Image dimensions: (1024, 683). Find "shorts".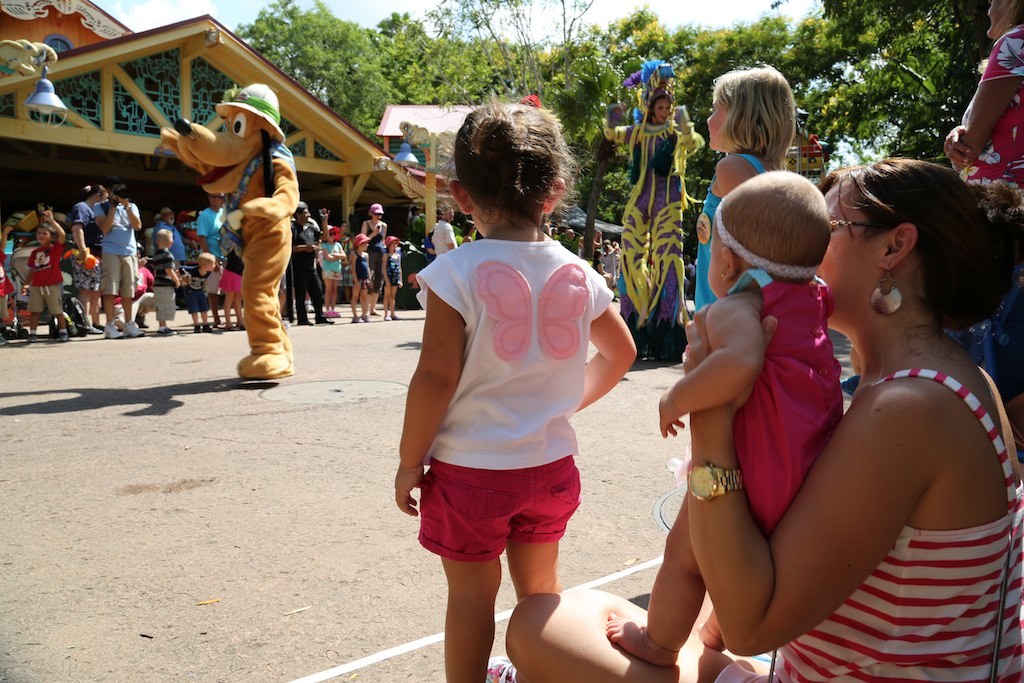
bbox=(972, 285, 1023, 399).
